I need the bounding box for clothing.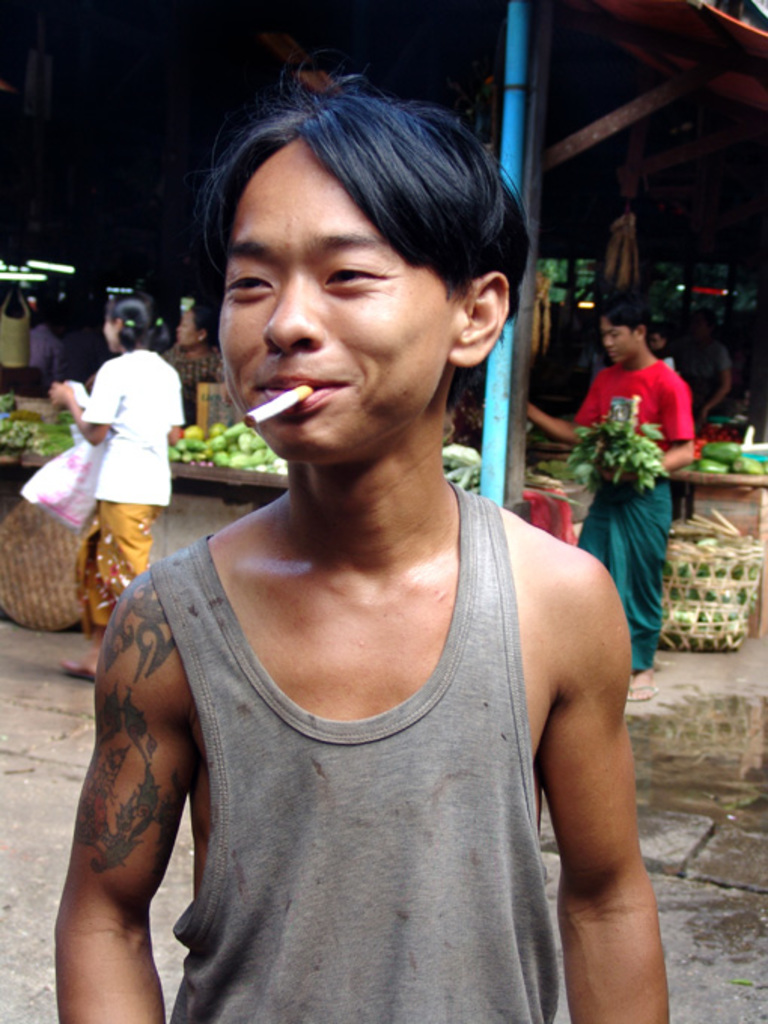
Here it is: locate(131, 486, 560, 1022).
